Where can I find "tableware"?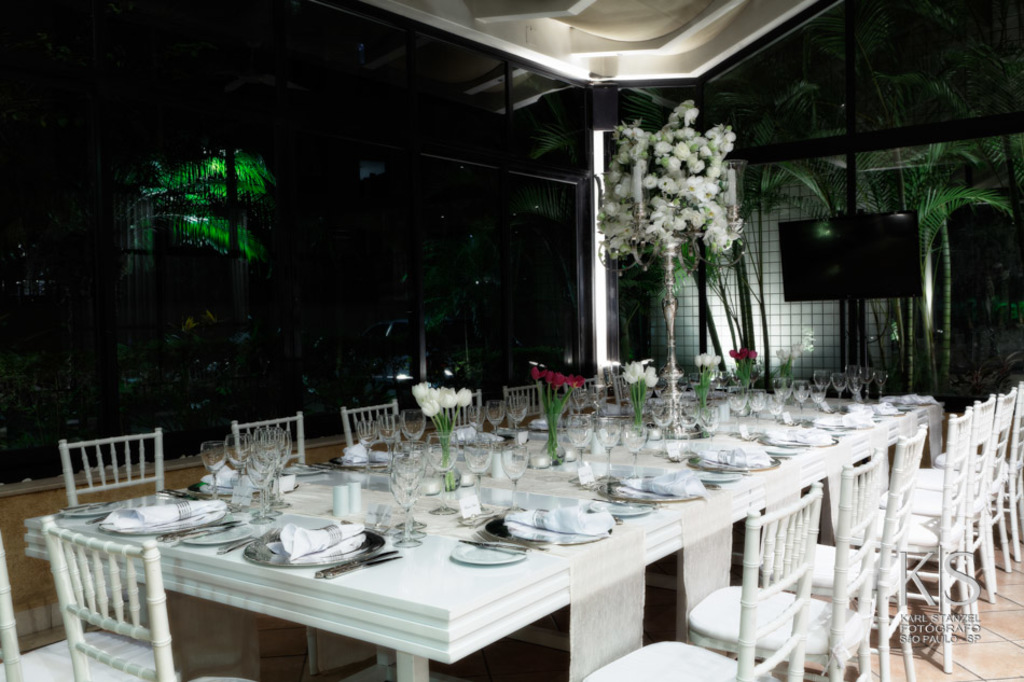
You can find it at <box>775,379,794,404</box>.
